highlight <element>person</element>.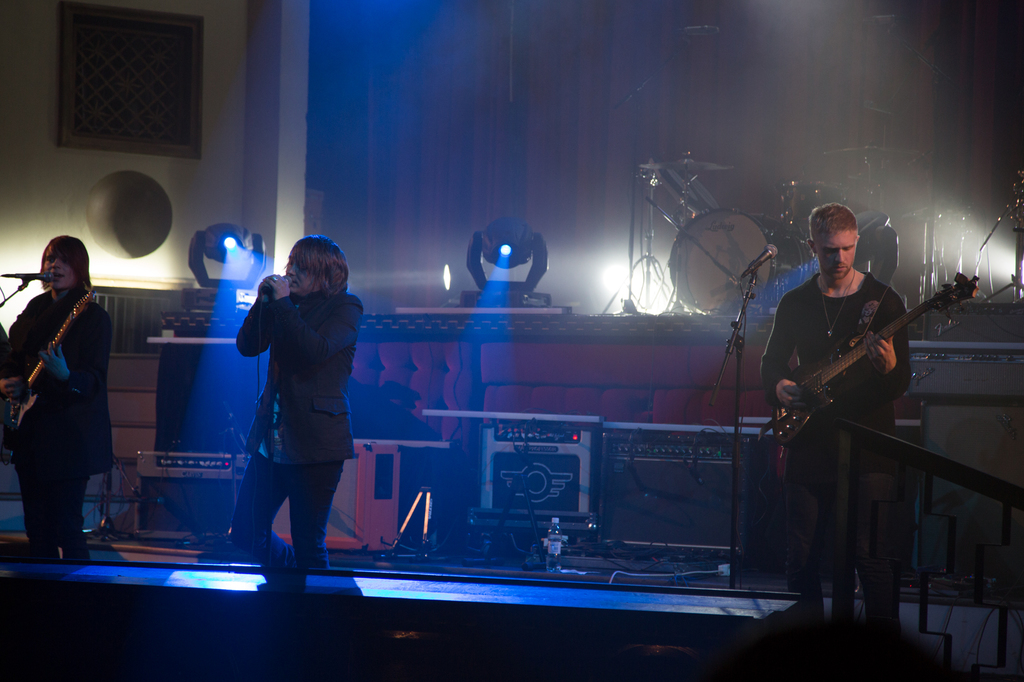
Highlighted region: [3,244,127,571].
